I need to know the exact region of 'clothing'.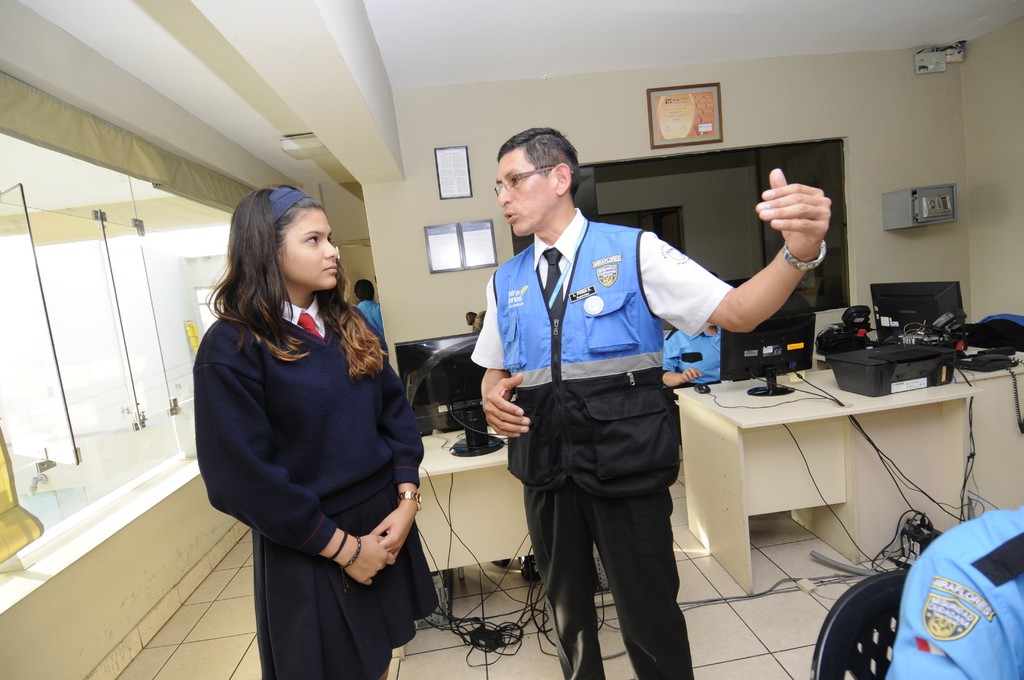
Region: left=355, top=293, right=386, bottom=337.
